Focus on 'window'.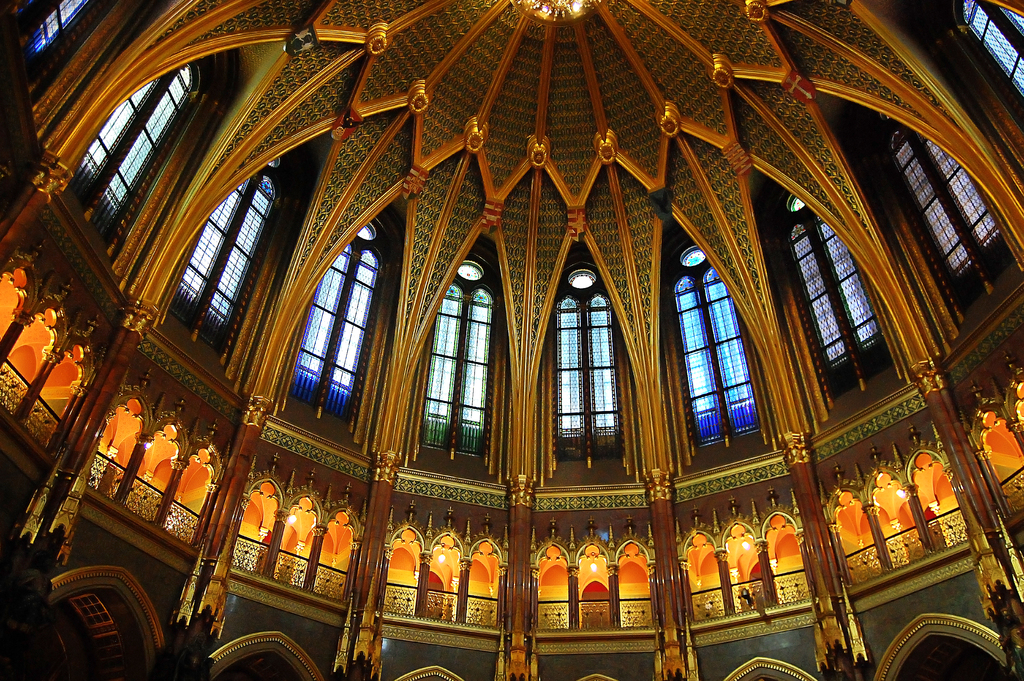
Focused at (29,3,86,67).
